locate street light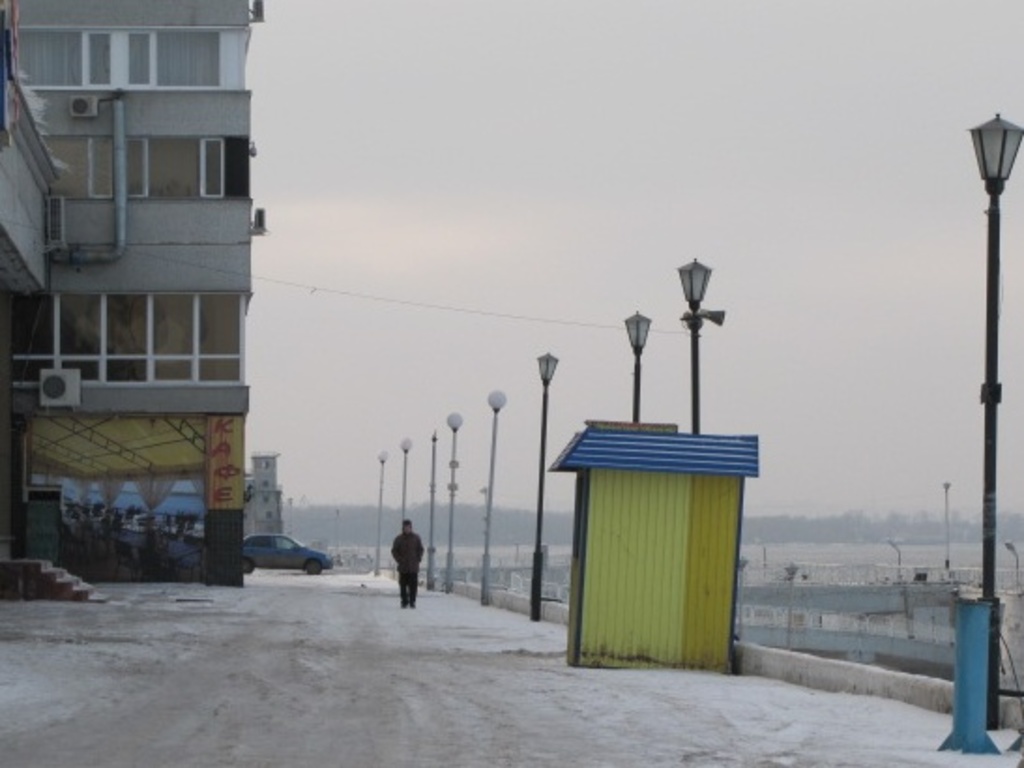
(423, 408, 446, 581)
